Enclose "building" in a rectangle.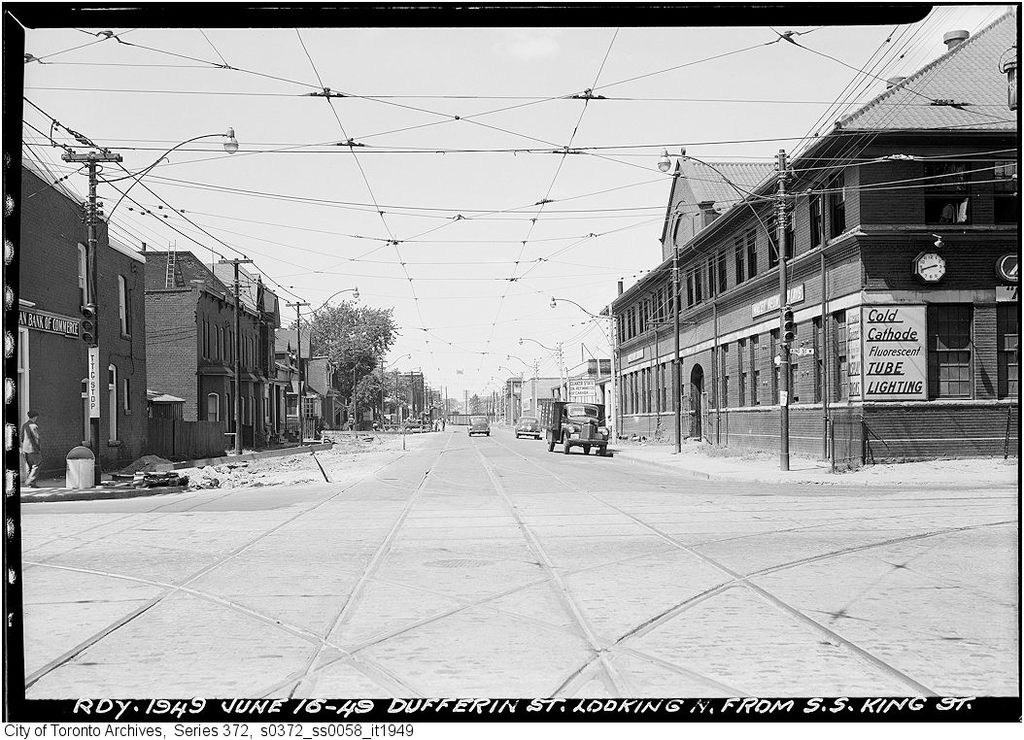
x1=20 y1=154 x2=151 y2=481.
